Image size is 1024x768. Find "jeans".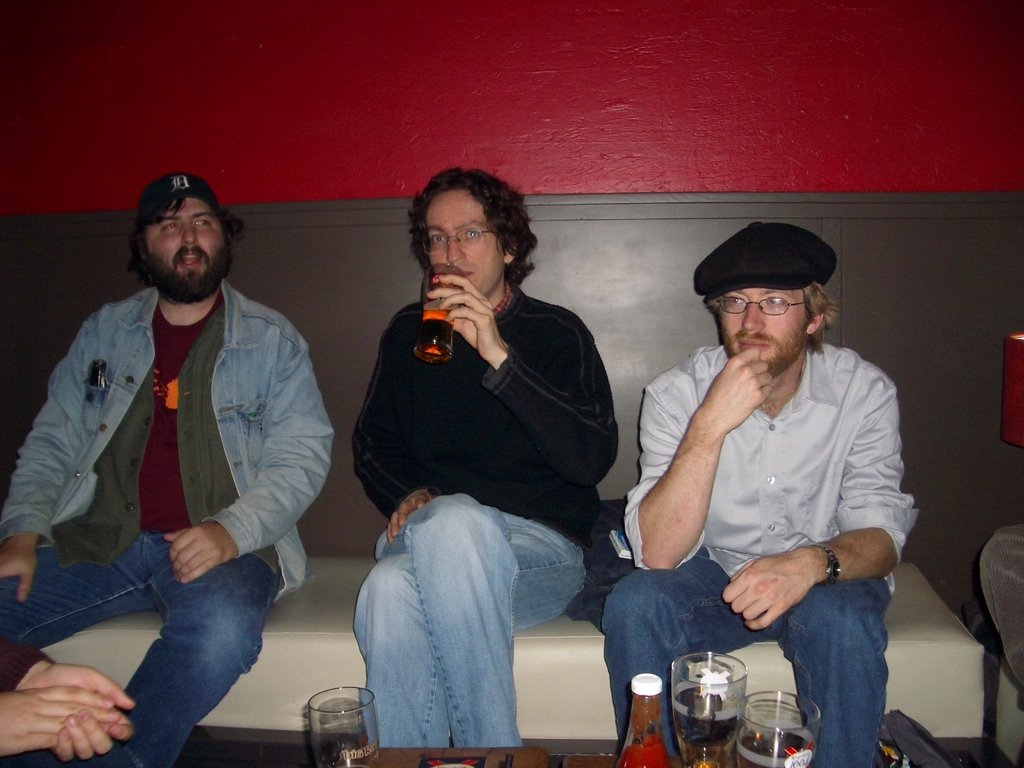
[x1=345, y1=490, x2=594, y2=756].
